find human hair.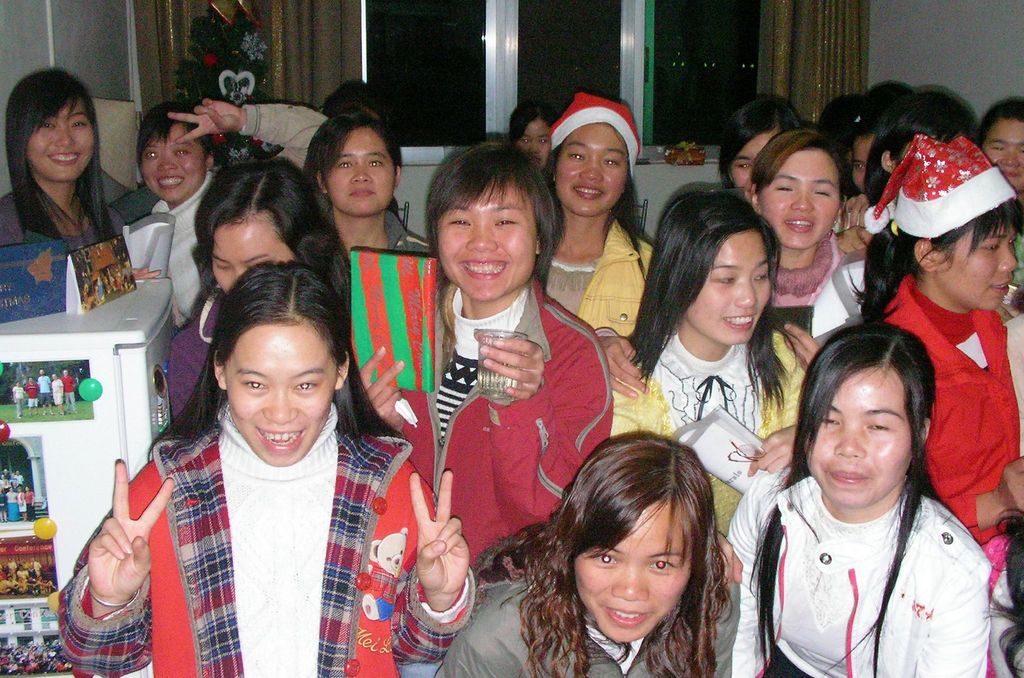
<box>746,323,950,677</box>.
